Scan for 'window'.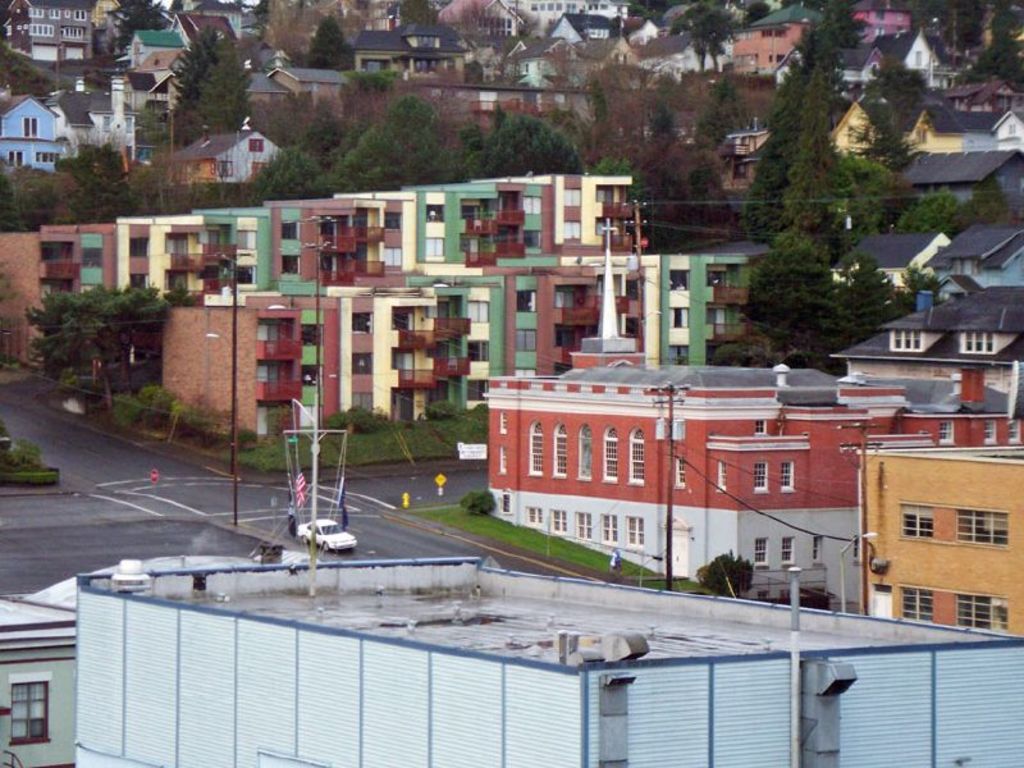
Scan result: rect(364, 56, 392, 70).
